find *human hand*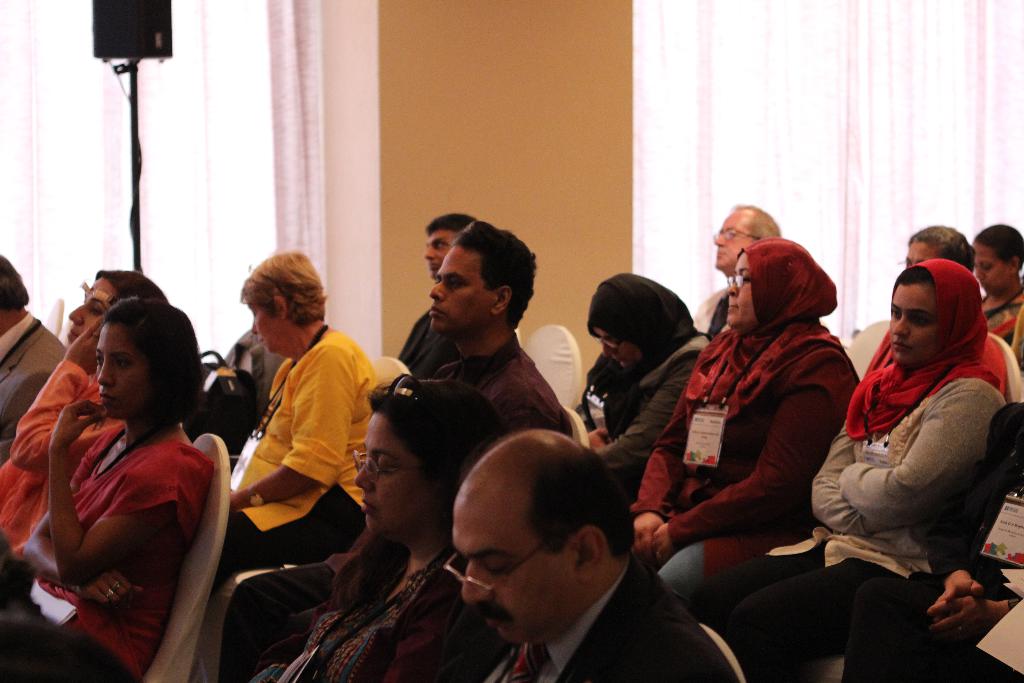
select_region(936, 546, 1002, 647)
